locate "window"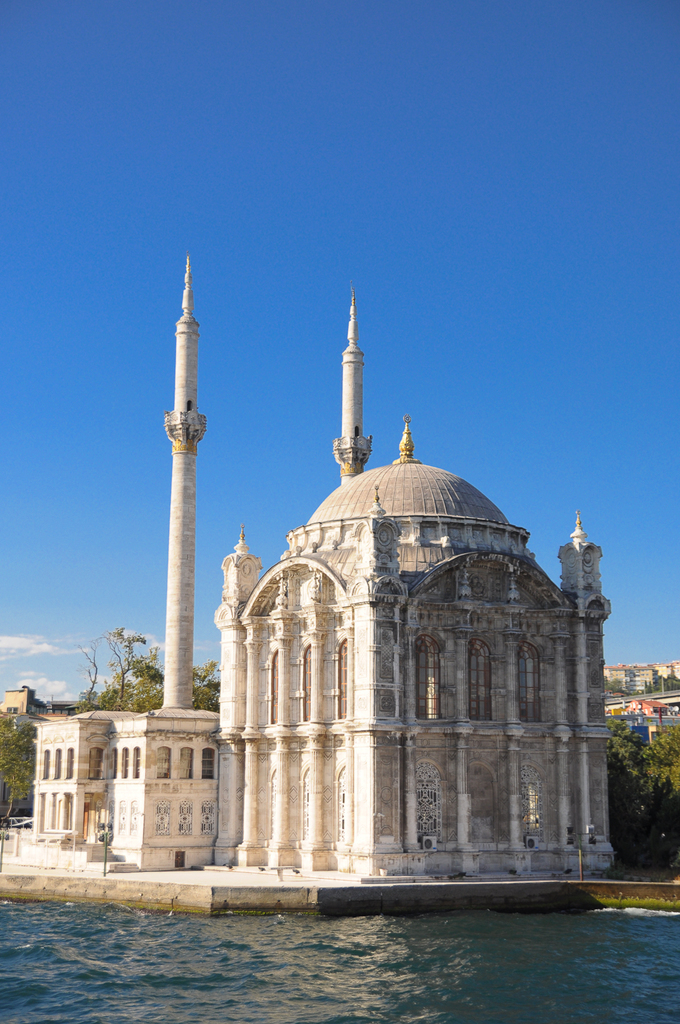
l=38, t=792, r=48, b=834
